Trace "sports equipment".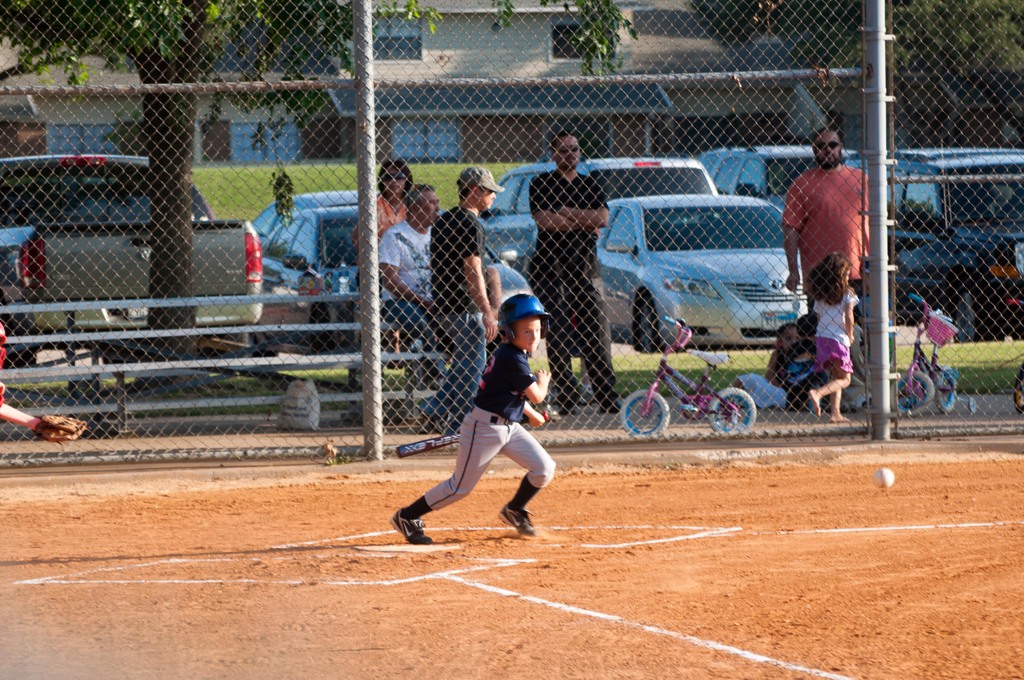
Traced to BBox(32, 413, 87, 448).
